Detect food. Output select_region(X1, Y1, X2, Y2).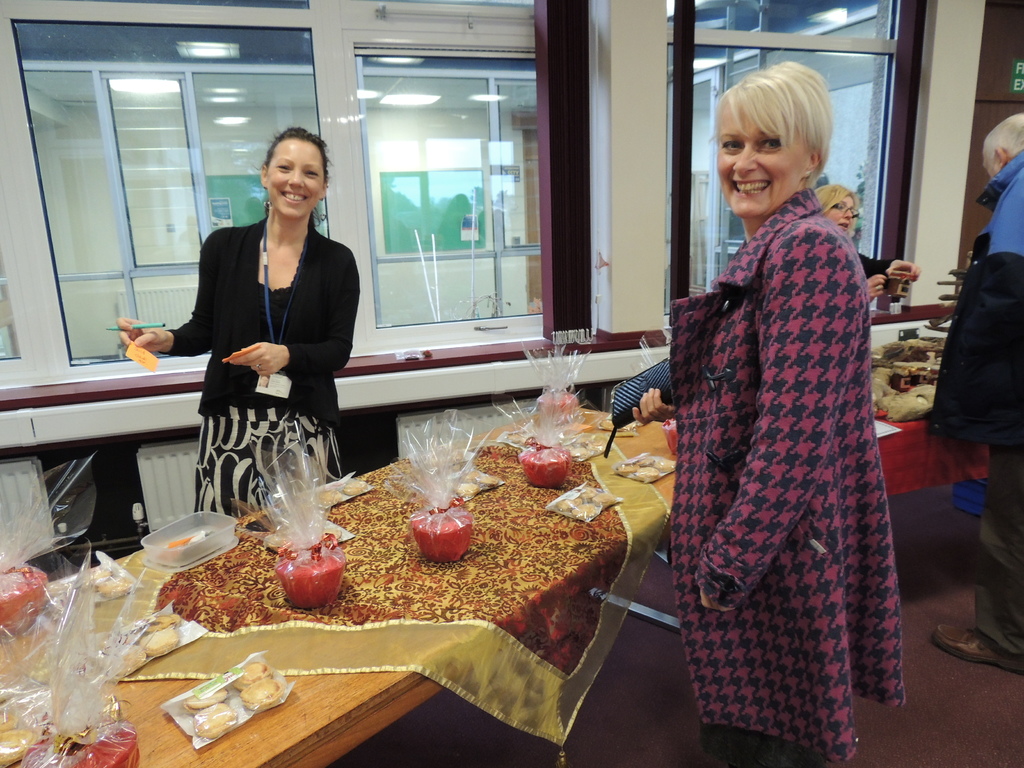
select_region(109, 642, 151, 676).
